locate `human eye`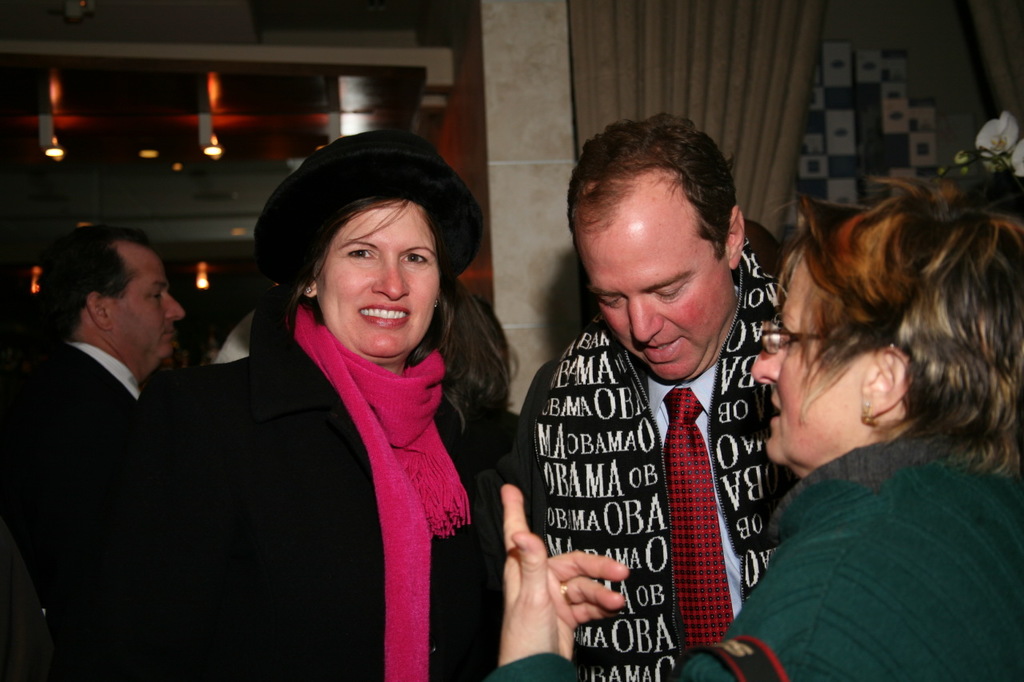
crop(344, 244, 377, 261)
